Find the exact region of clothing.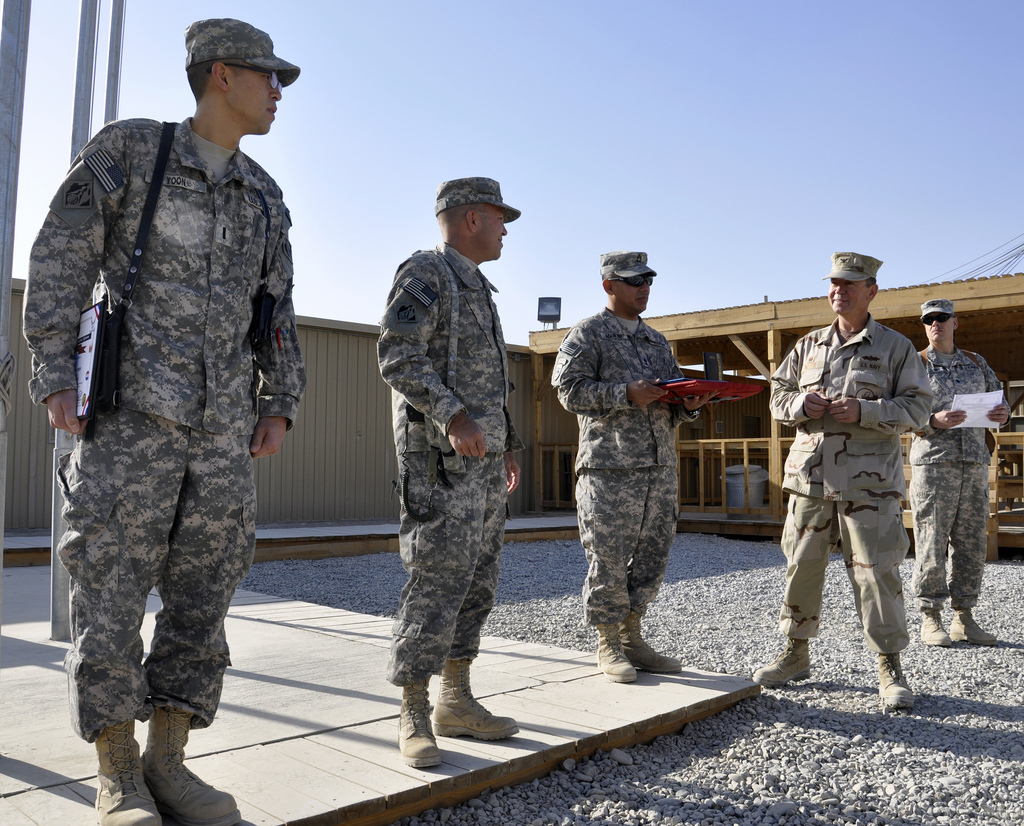
Exact region: bbox=[375, 242, 522, 685].
